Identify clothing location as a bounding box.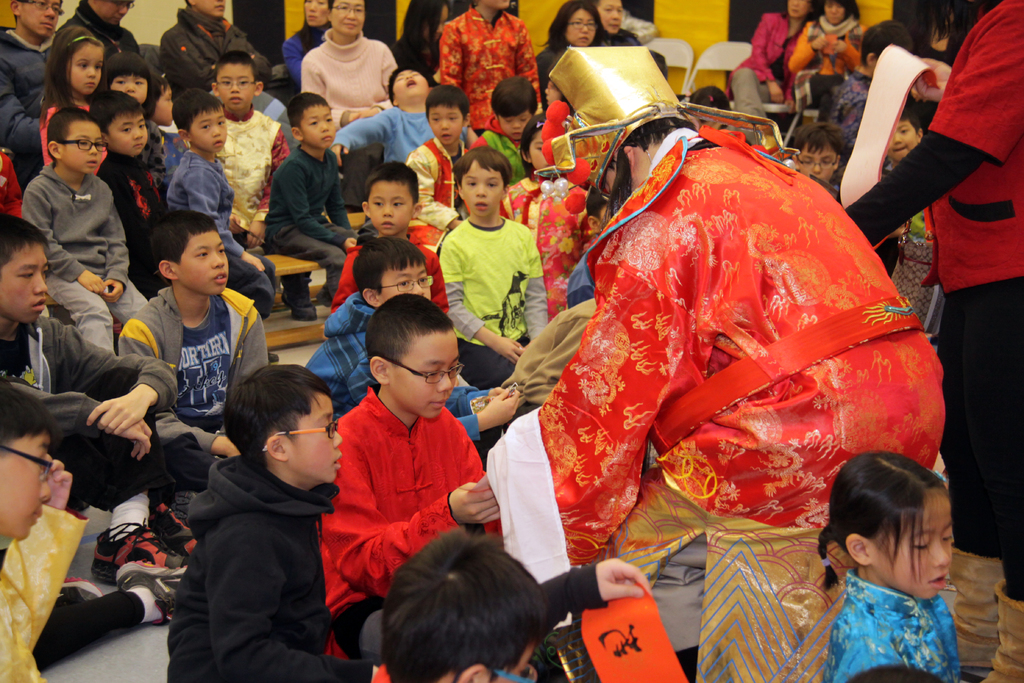
{"x1": 922, "y1": 49, "x2": 953, "y2": 92}.
